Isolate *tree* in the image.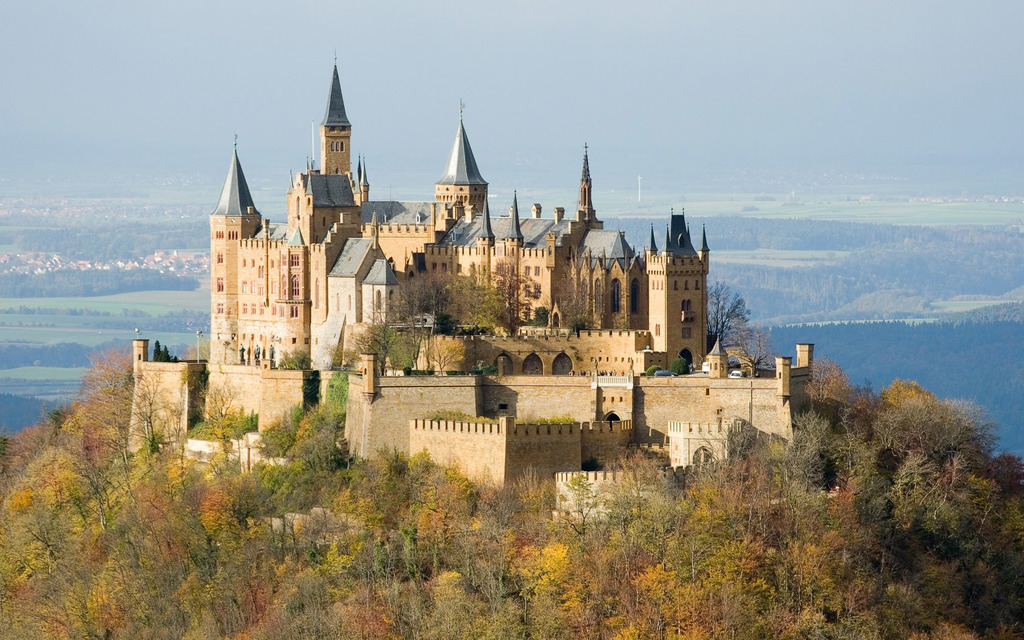
Isolated region: (left=431, top=468, right=484, bottom=566).
